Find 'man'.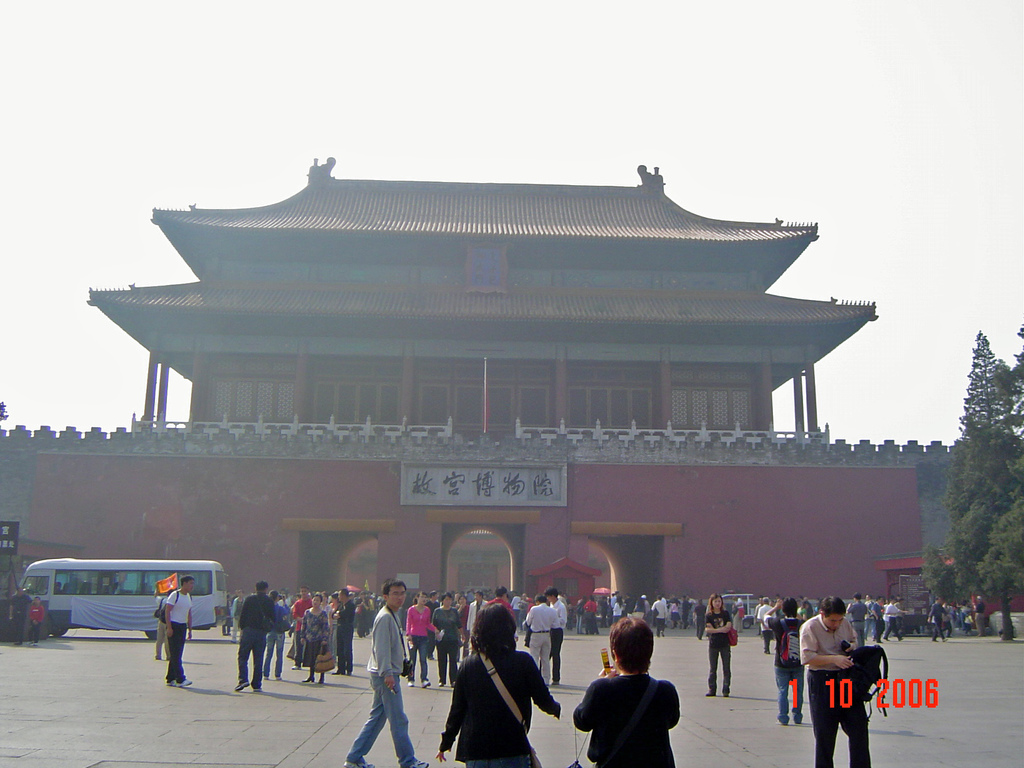
x1=651, y1=596, x2=669, y2=637.
